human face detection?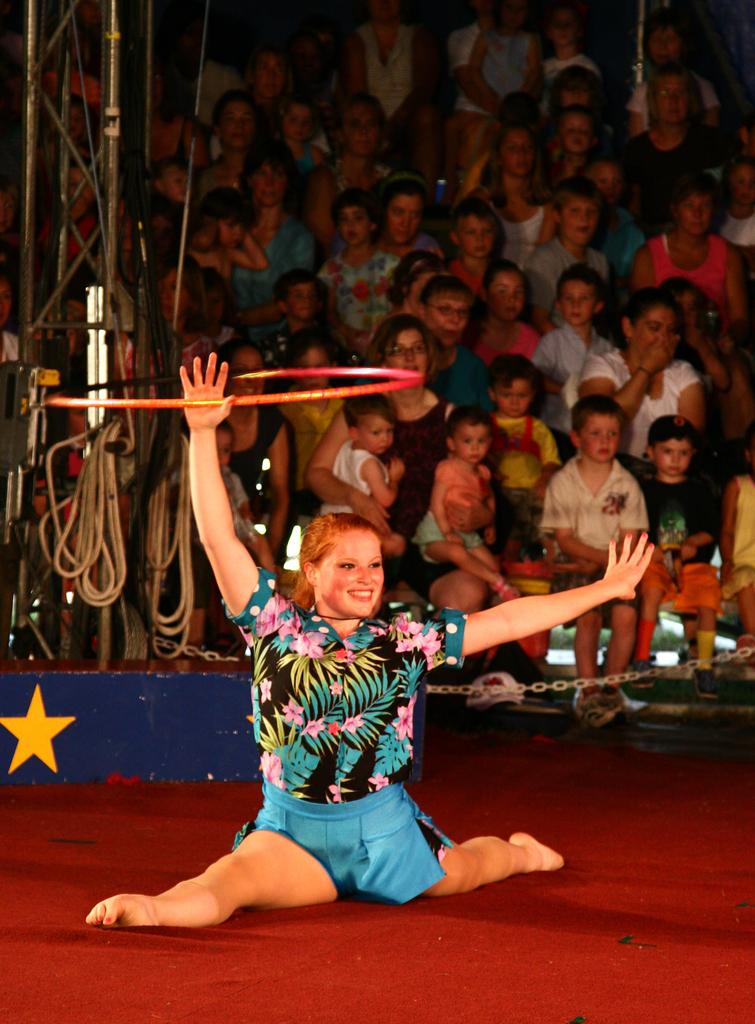
[209,97,255,147]
